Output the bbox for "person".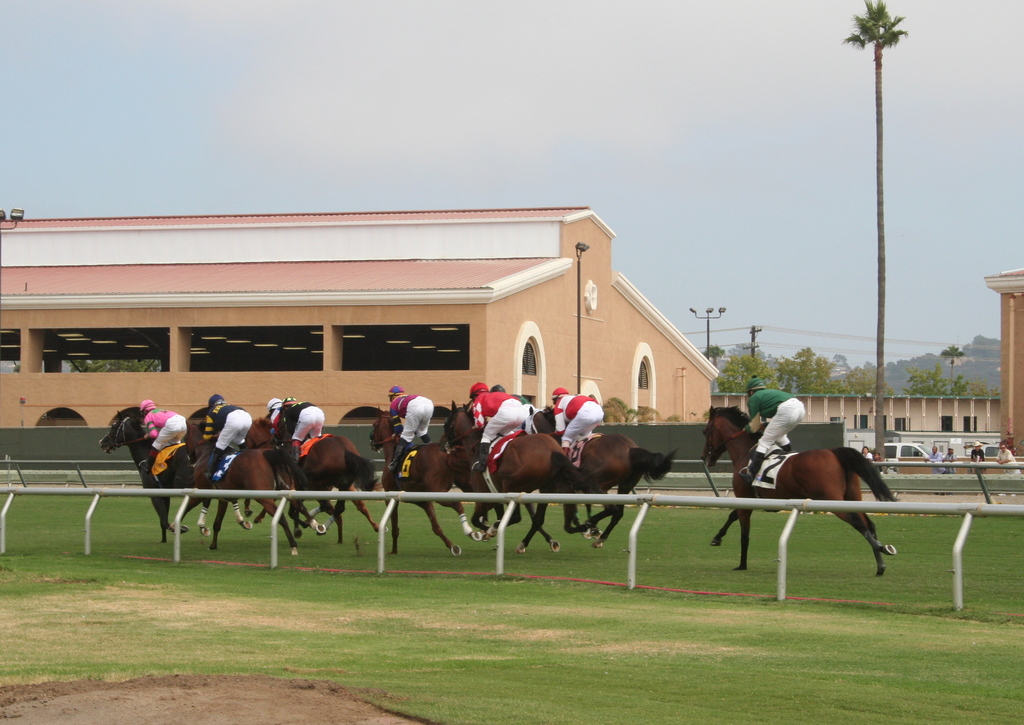
bbox(387, 382, 436, 472).
